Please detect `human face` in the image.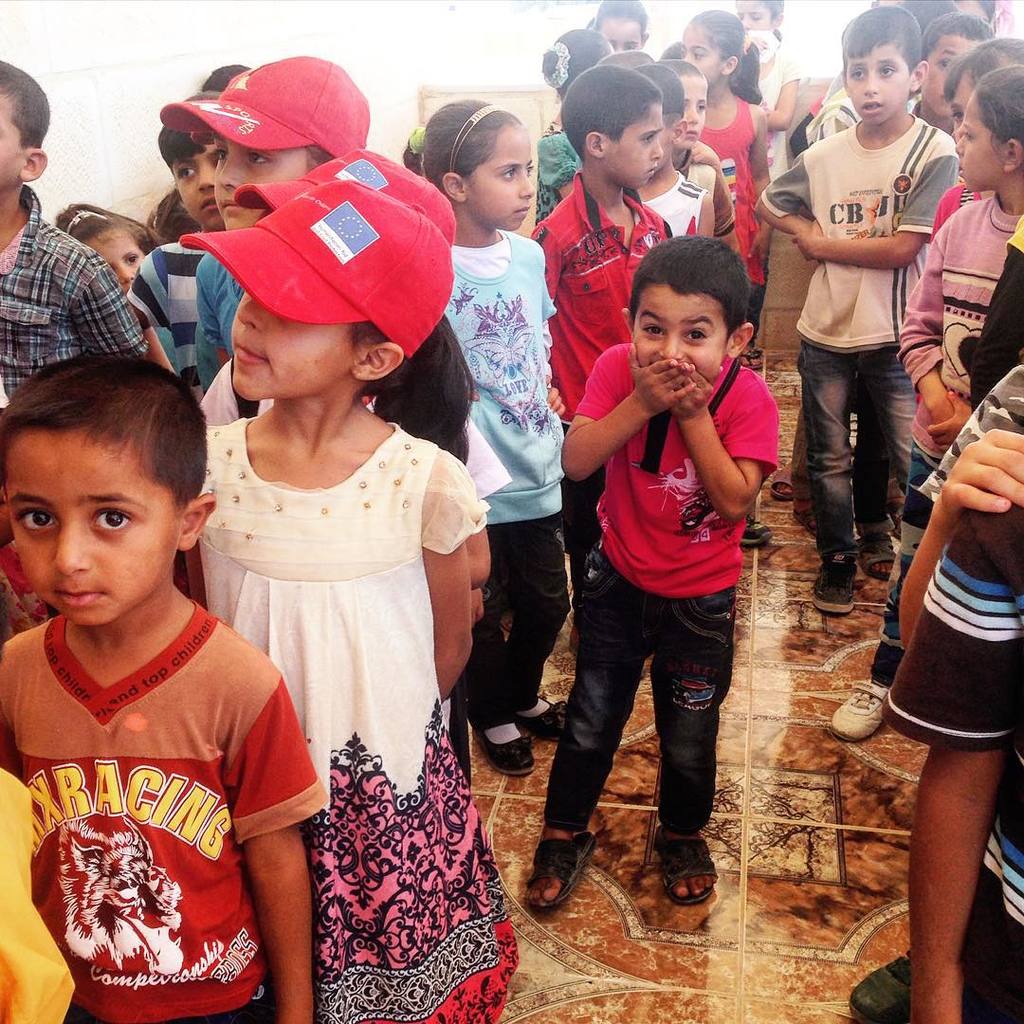
<box>682,67,708,150</box>.
